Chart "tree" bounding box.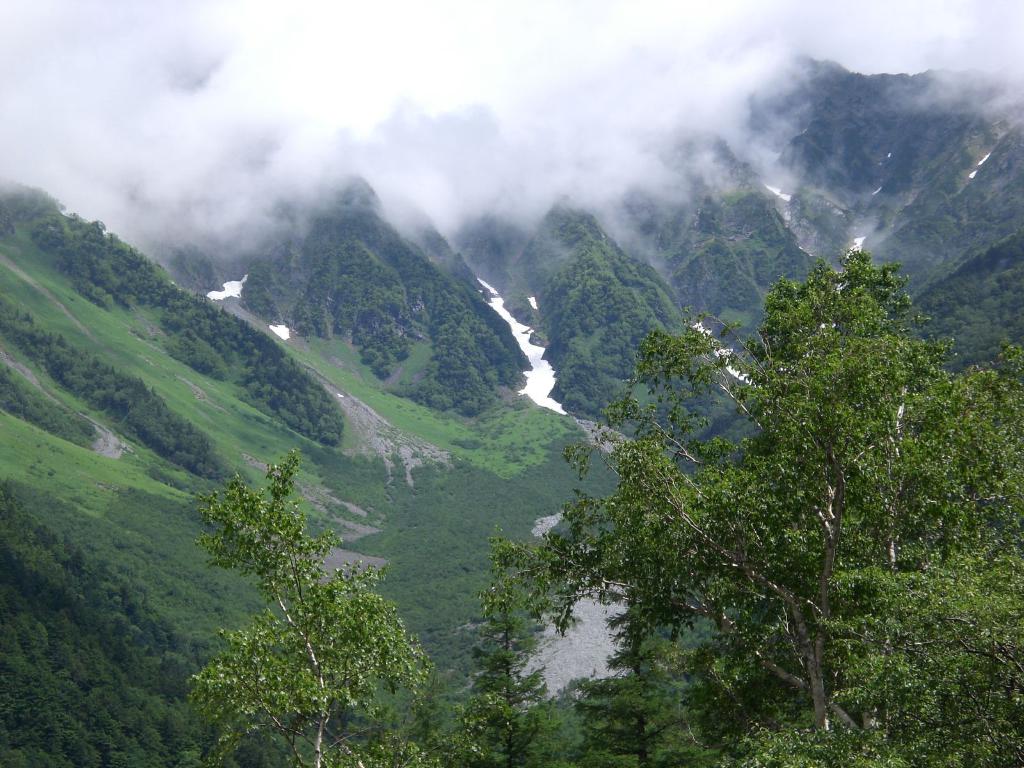
Charted: 189/447/525/767.
